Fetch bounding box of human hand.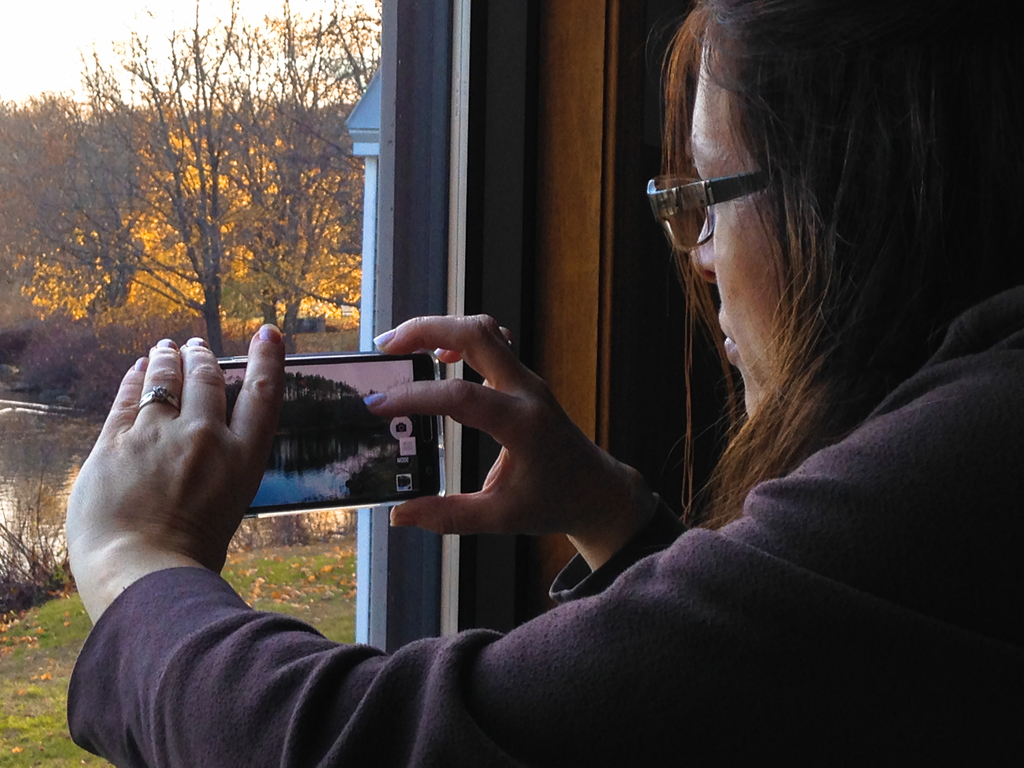
Bbox: 99:321:289:644.
